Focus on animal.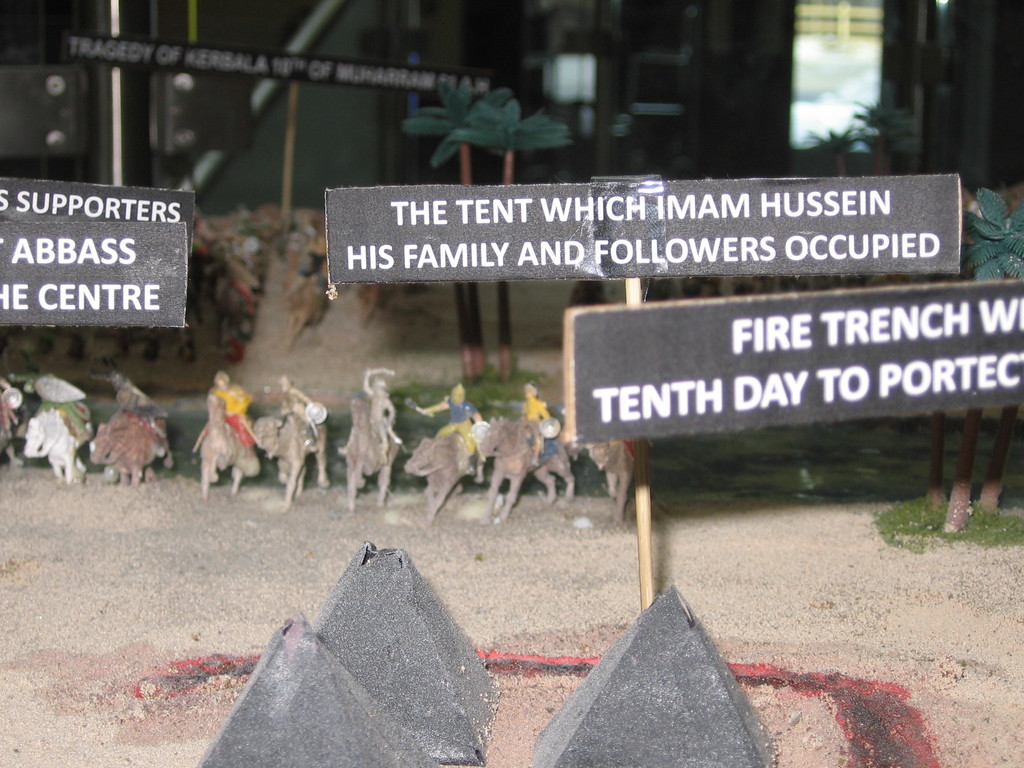
Focused at crop(590, 441, 635, 525).
